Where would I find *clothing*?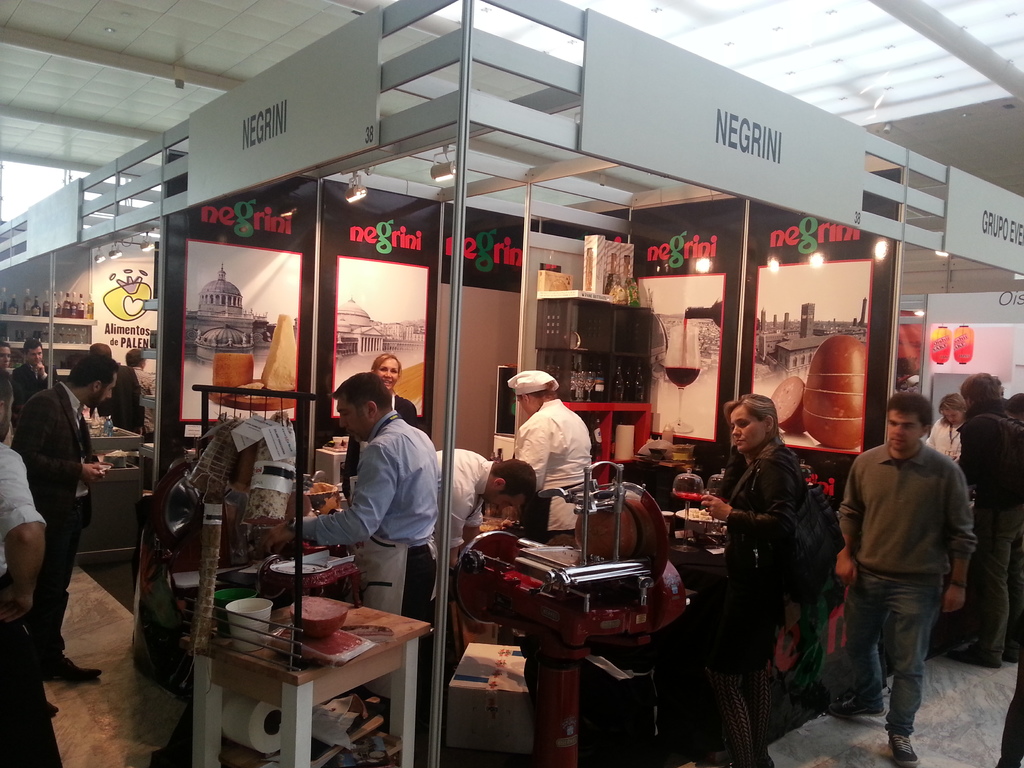
At [left=0, top=442, right=45, bottom=764].
